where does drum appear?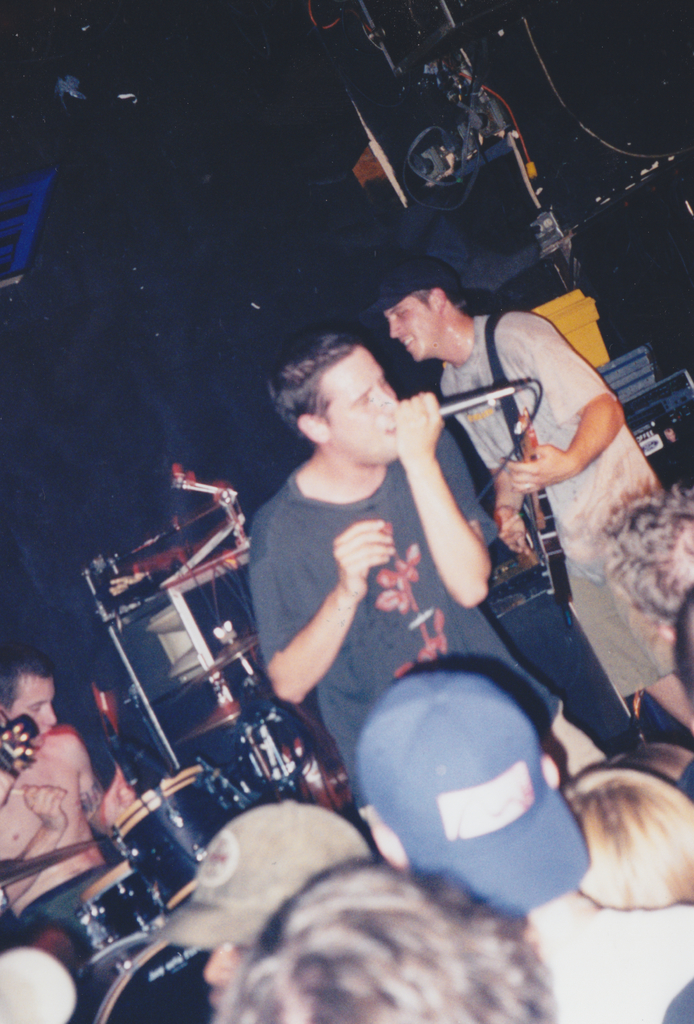
Appears at [116,765,223,909].
